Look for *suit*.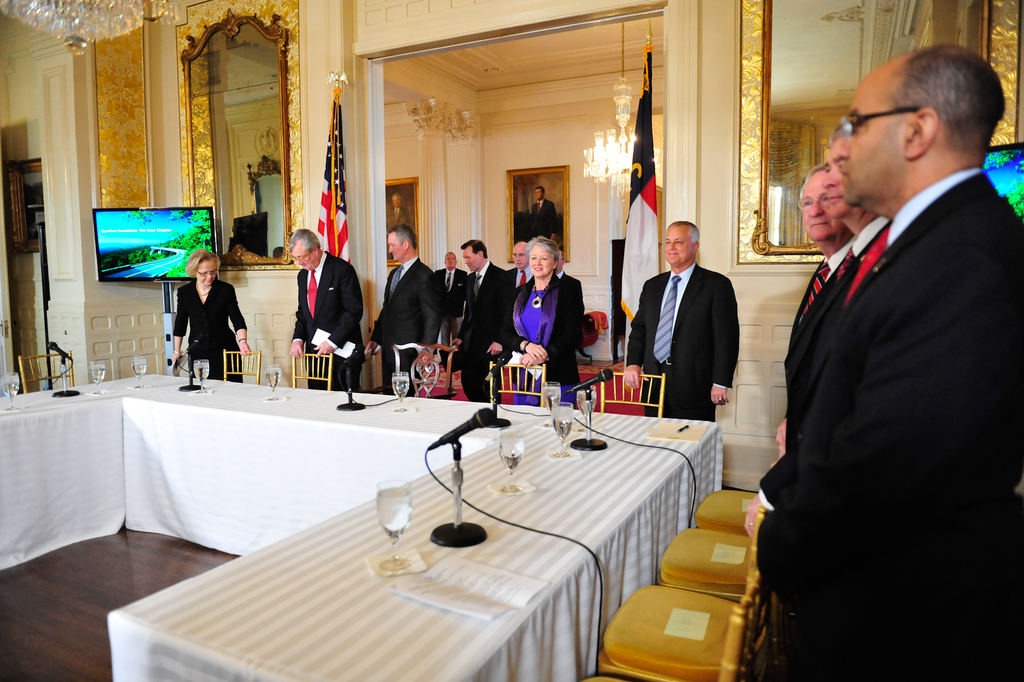
Found: locate(385, 206, 411, 230).
